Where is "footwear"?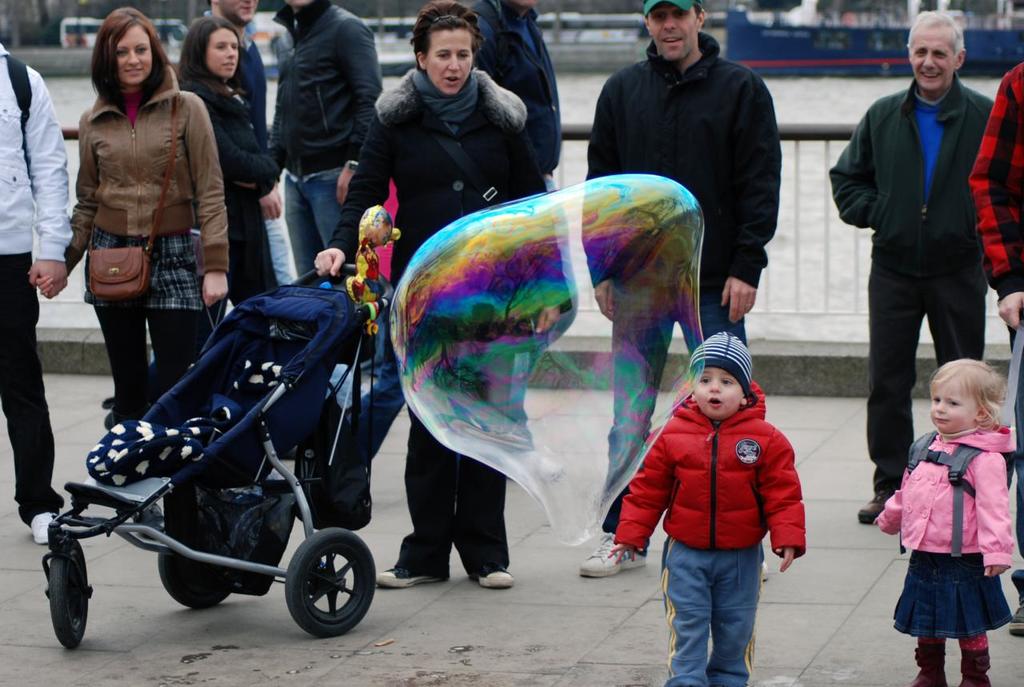
locate(29, 513, 58, 543).
